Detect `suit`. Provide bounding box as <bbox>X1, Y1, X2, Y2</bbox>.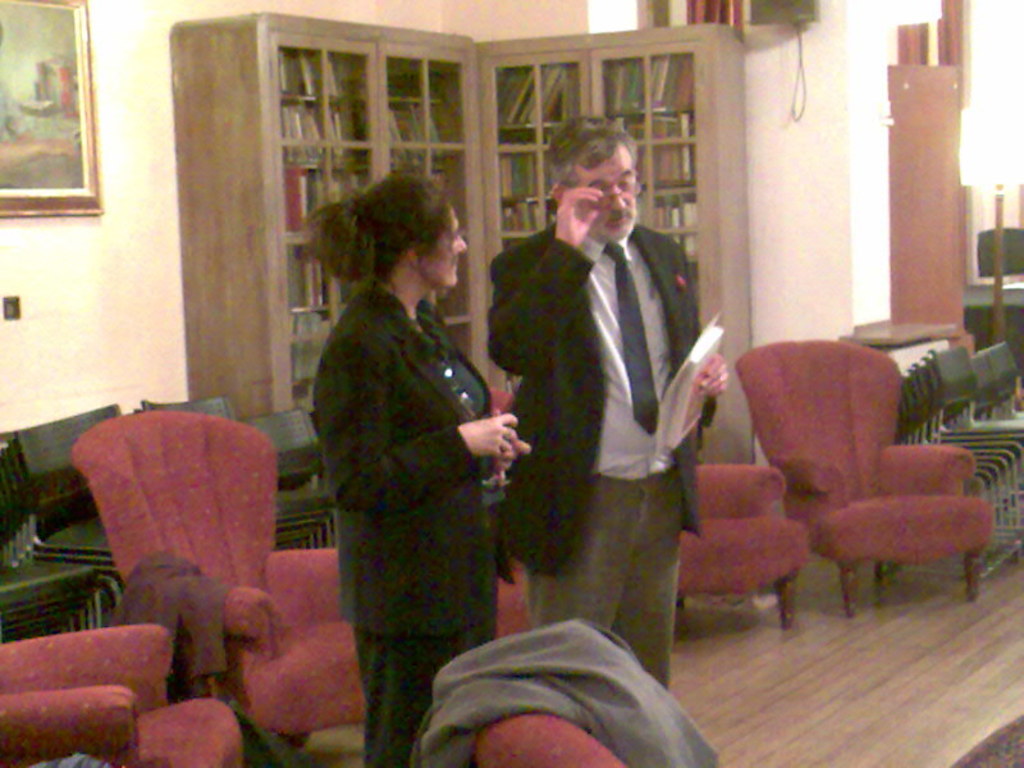
<bbox>485, 220, 717, 573</bbox>.
